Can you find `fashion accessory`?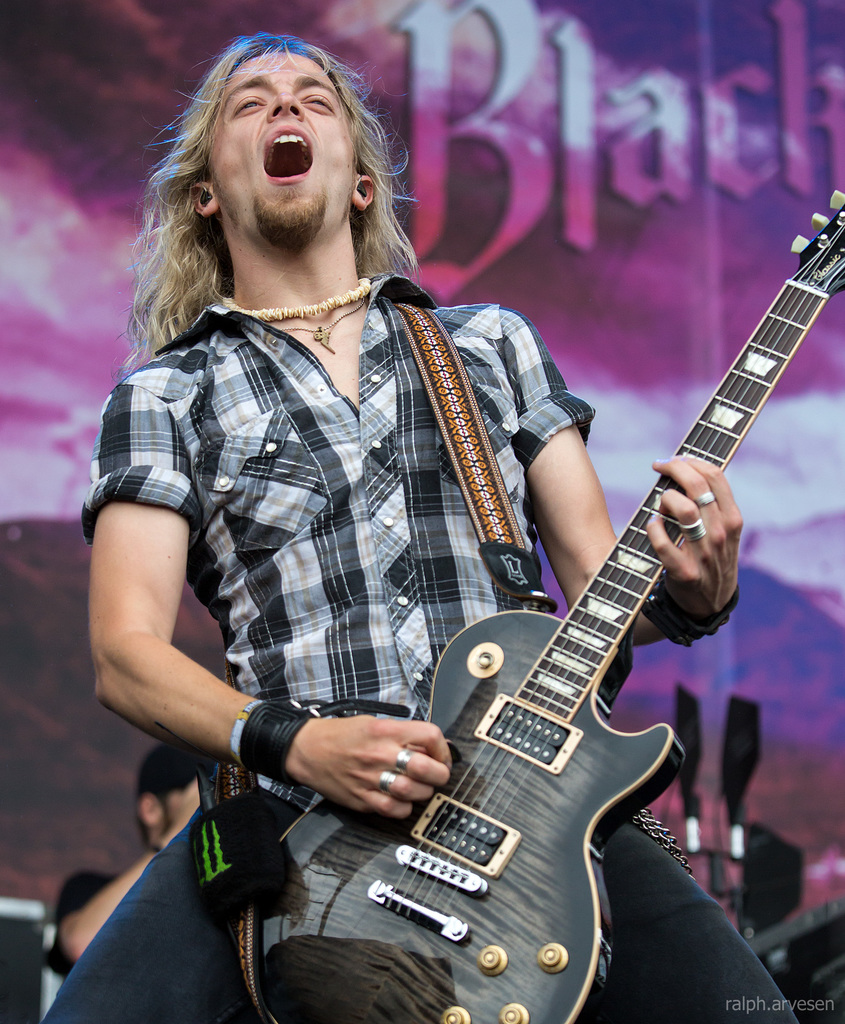
Yes, bounding box: bbox(638, 567, 739, 648).
